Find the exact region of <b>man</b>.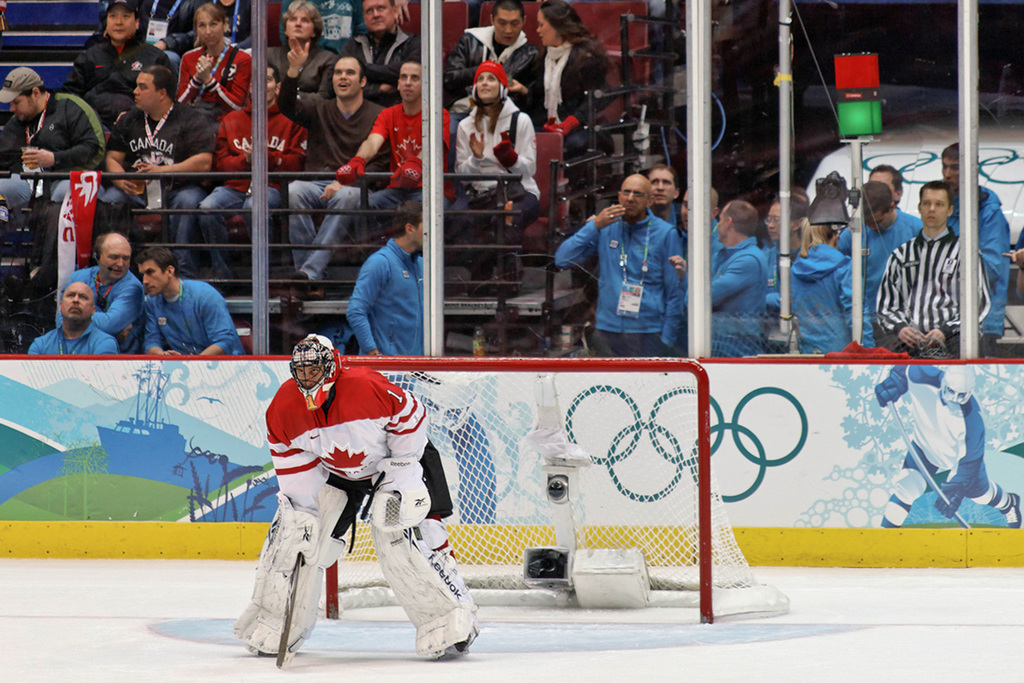
Exact region: l=60, t=0, r=175, b=134.
